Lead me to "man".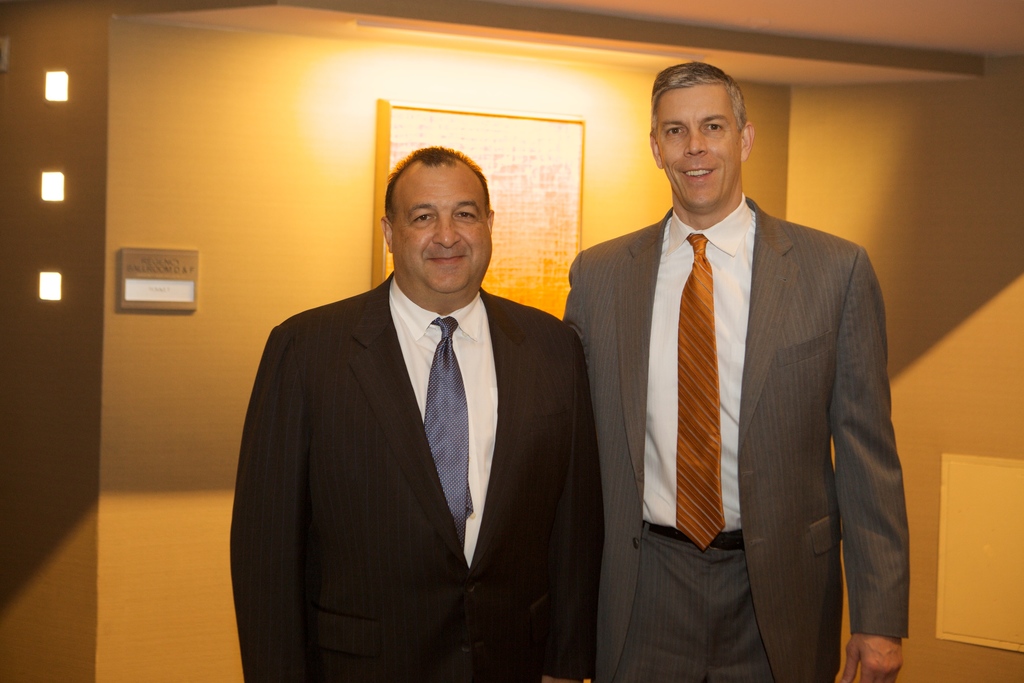
Lead to 226,145,607,682.
